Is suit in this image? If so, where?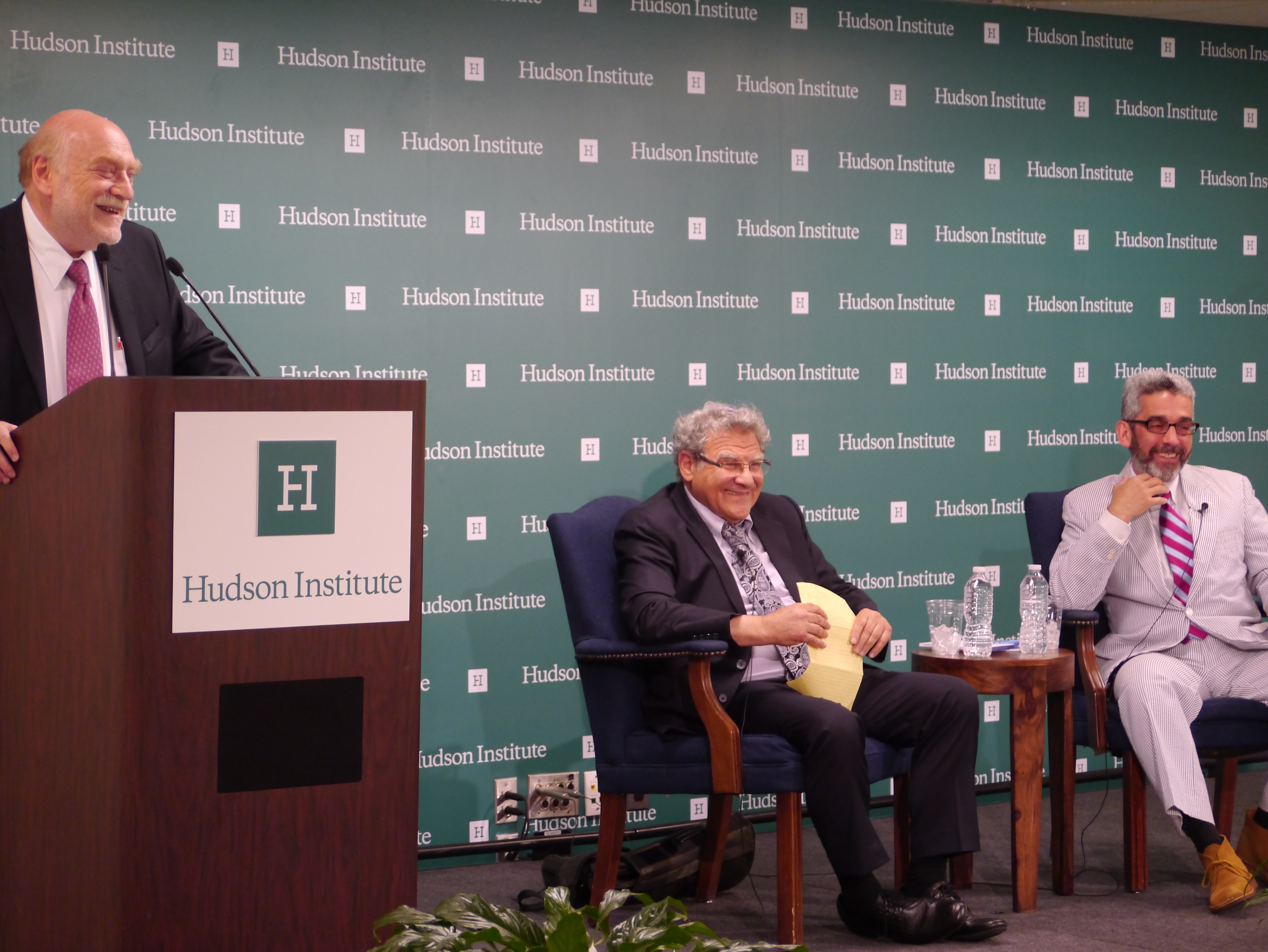
Yes, at [171, 133, 271, 244].
